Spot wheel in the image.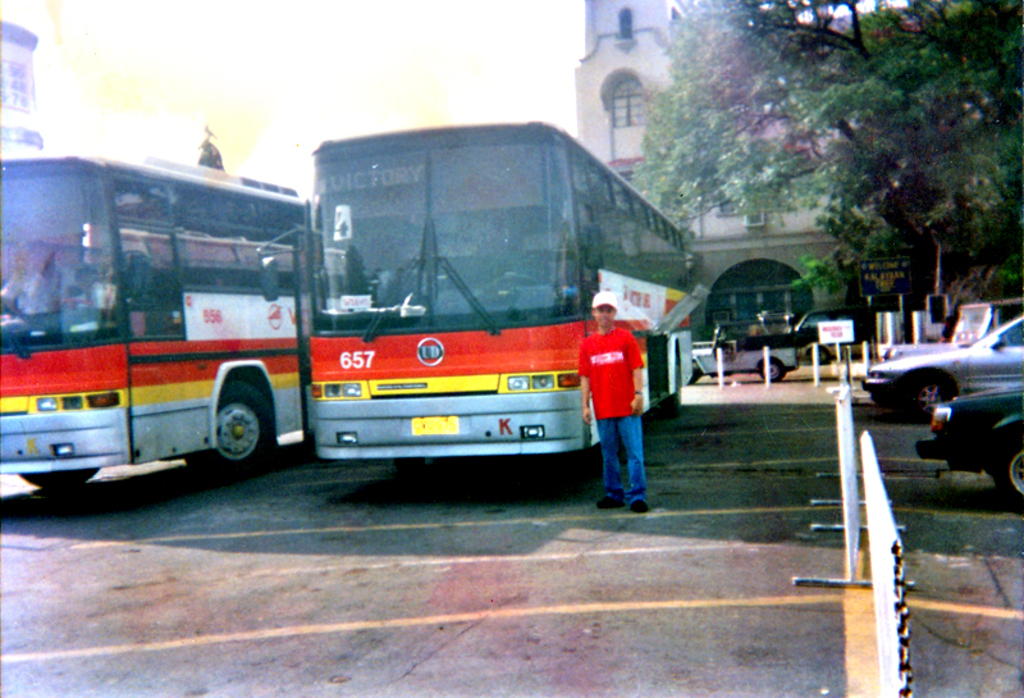
wheel found at {"x1": 995, "y1": 441, "x2": 1023, "y2": 508}.
